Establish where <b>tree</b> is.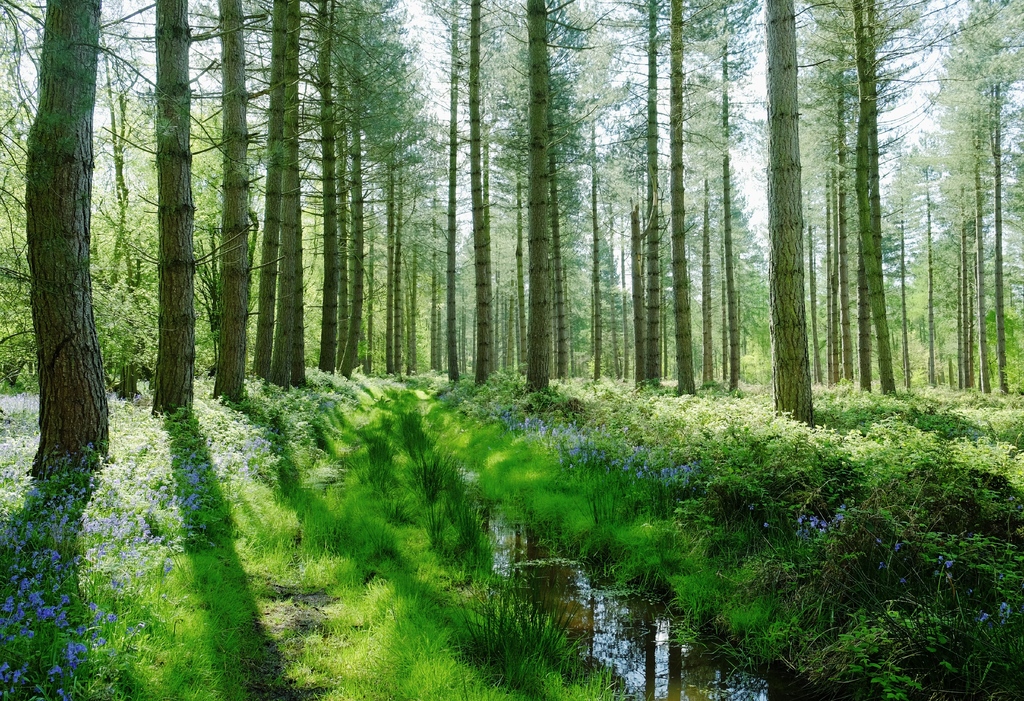
Established at left=667, top=0, right=692, bottom=397.
